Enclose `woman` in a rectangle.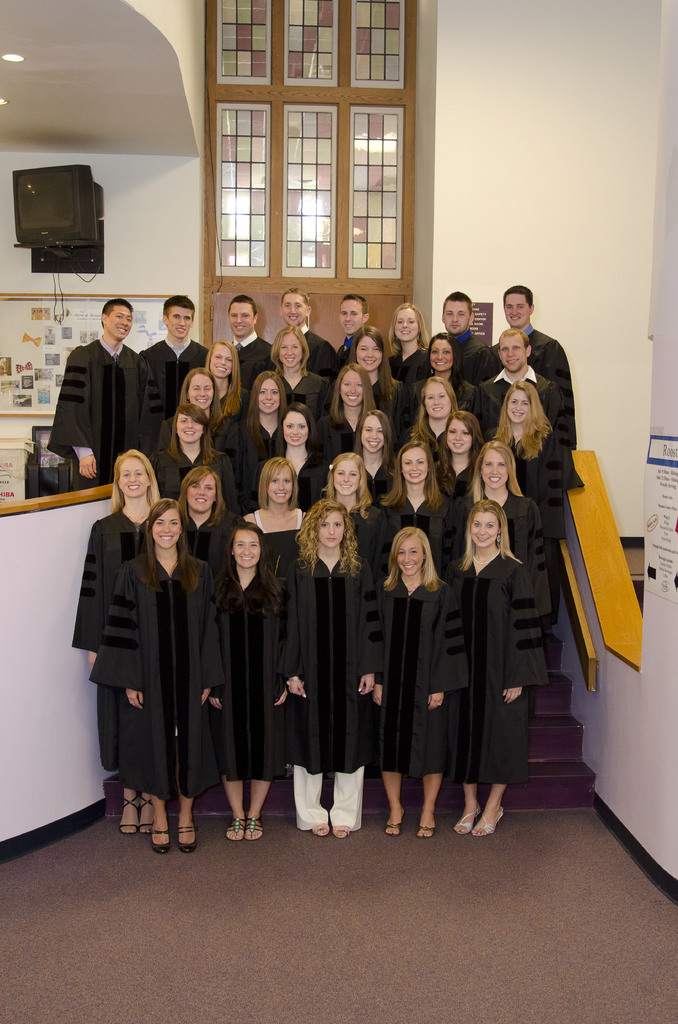
l=351, t=405, r=414, b=507.
